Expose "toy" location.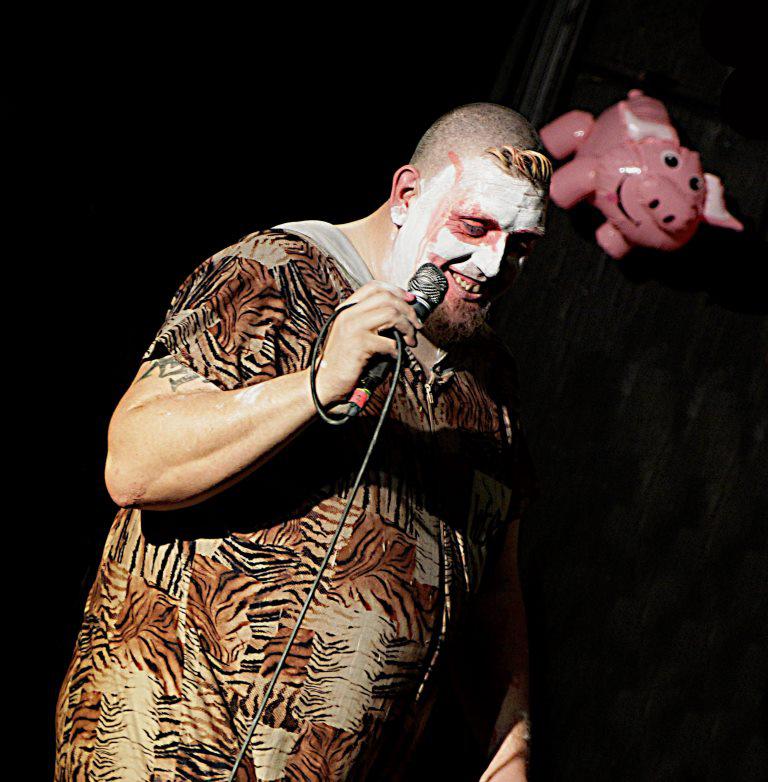
Exposed at crop(541, 94, 735, 291).
